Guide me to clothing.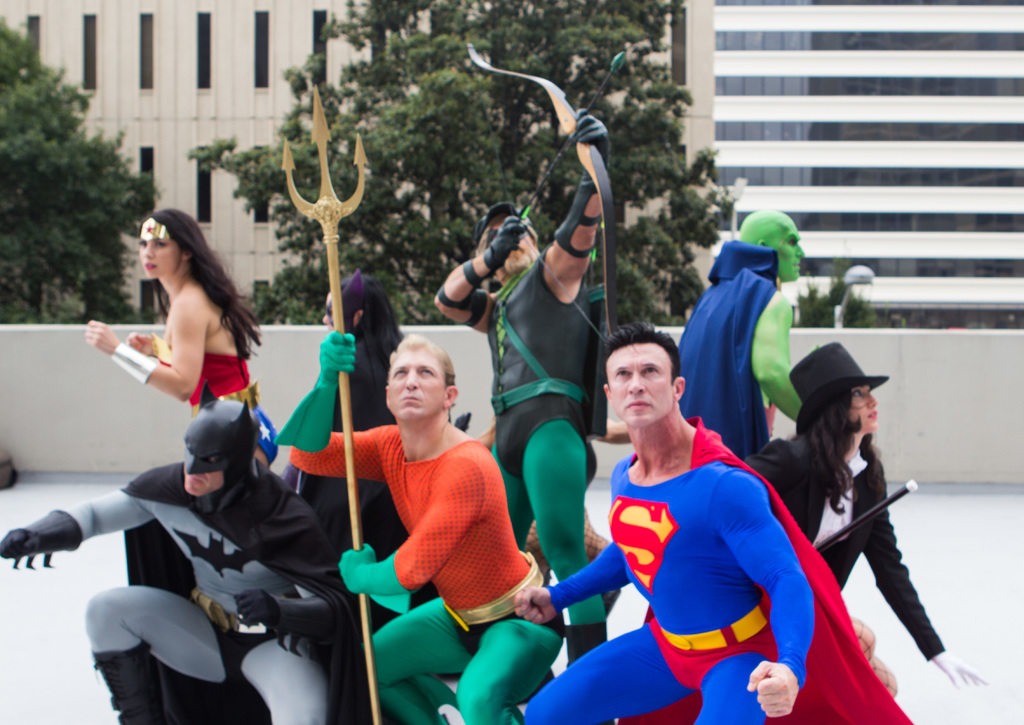
Guidance: box(489, 257, 602, 628).
